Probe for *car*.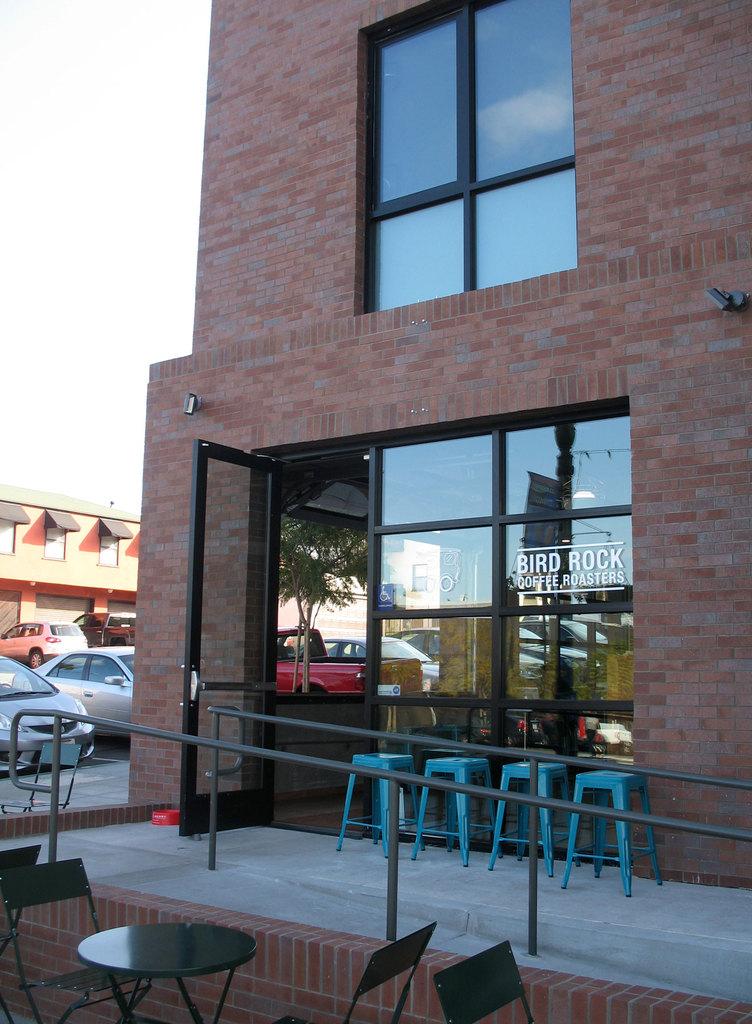
Probe result: pyautogui.locateOnScreen(10, 644, 133, 739).
